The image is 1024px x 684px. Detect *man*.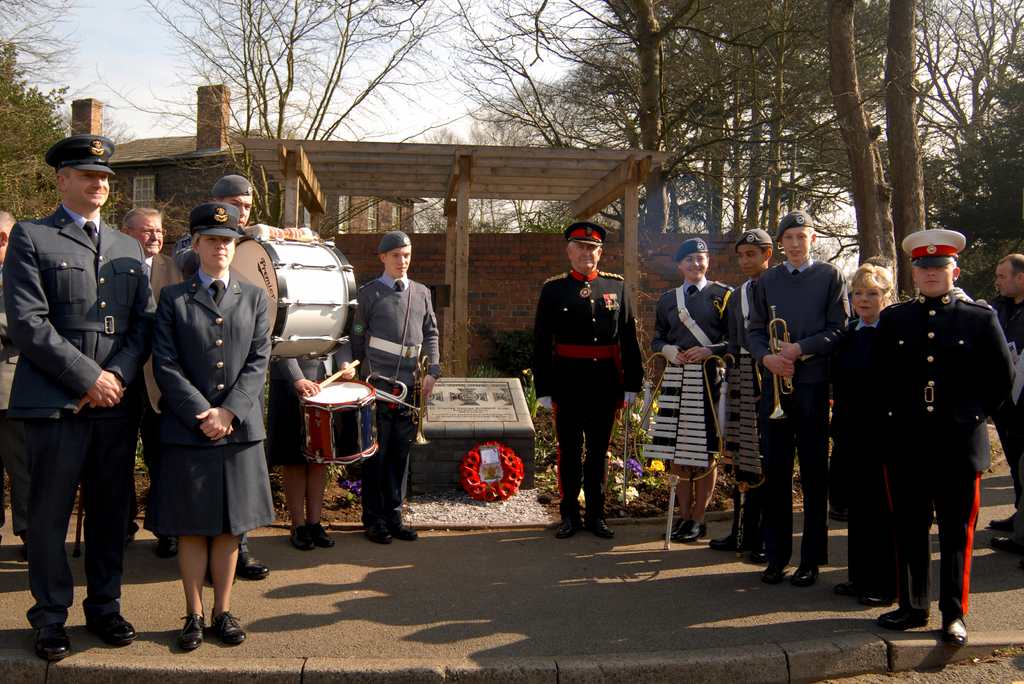
Detection: 532:221:647:542.
